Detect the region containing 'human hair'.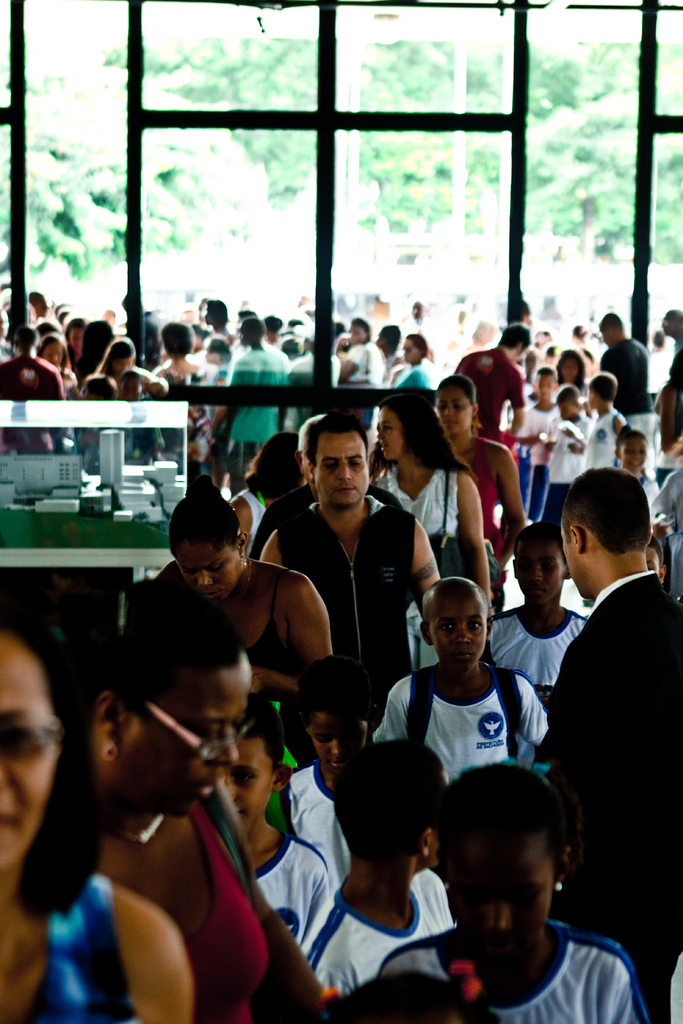
bbox(586, 371, 618, 404).
